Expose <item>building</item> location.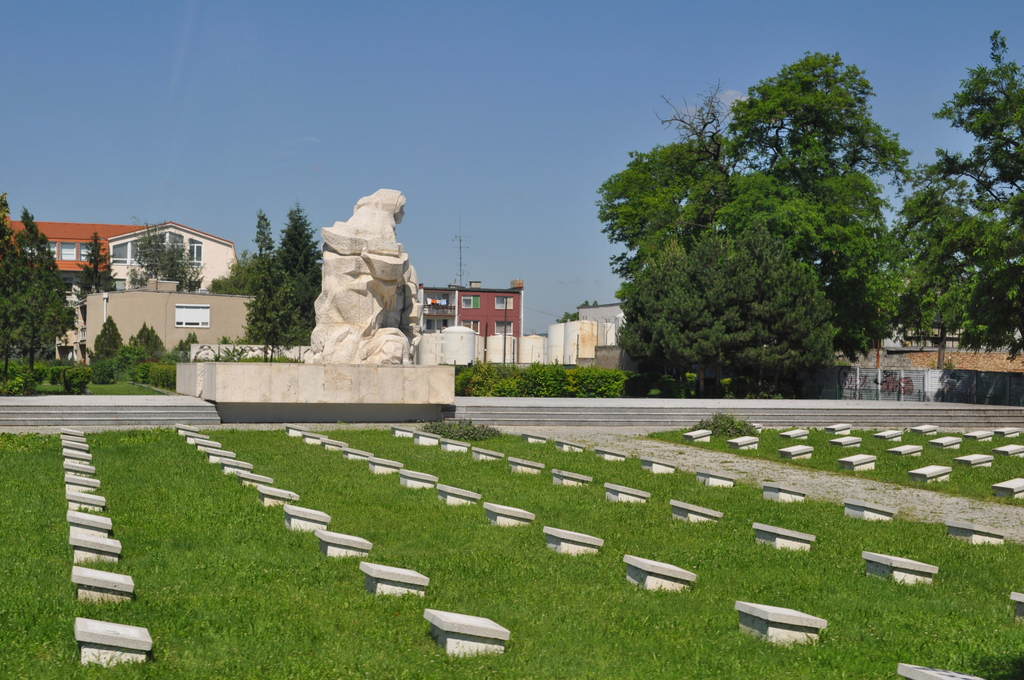
Exposed at (82, 276, 261, 371).
